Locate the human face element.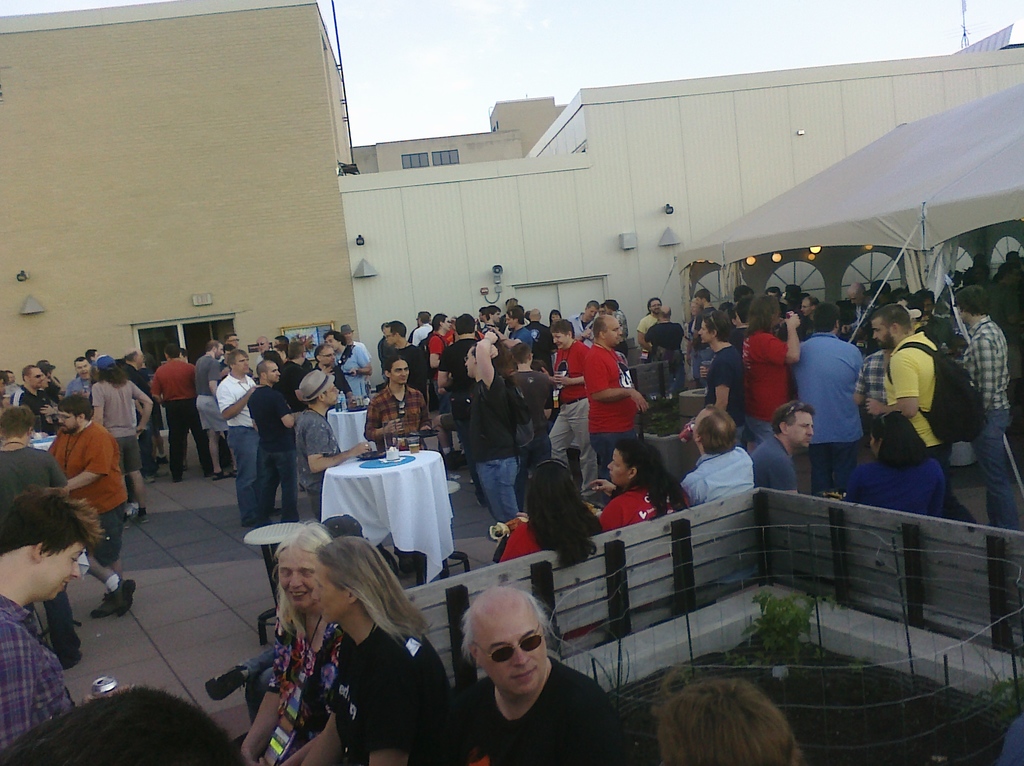
Element bbox: (476,611,547,699).
